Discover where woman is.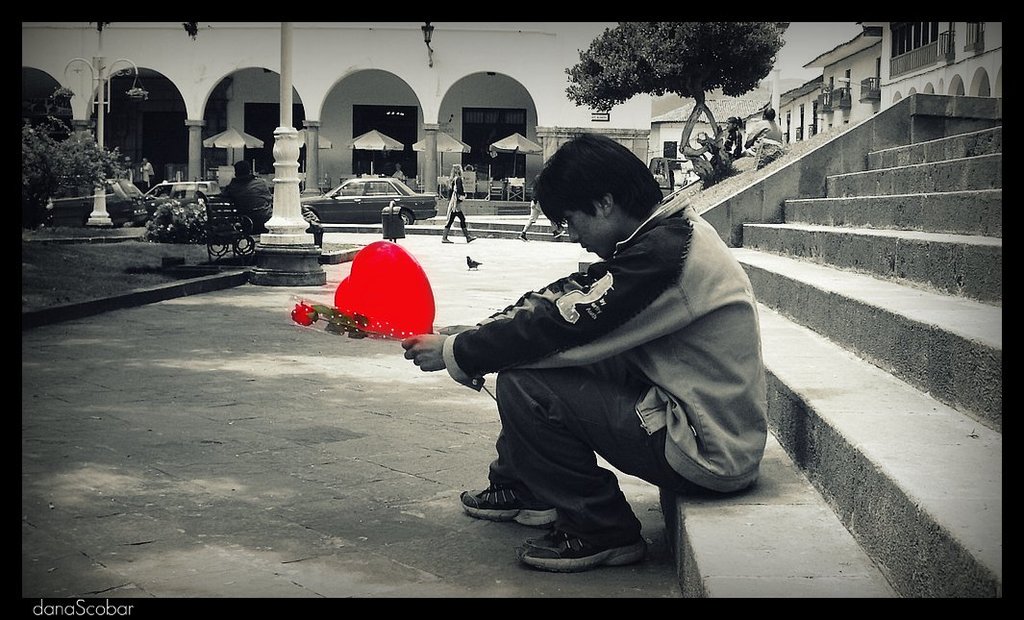
Discovered at 444 159 476 241.
